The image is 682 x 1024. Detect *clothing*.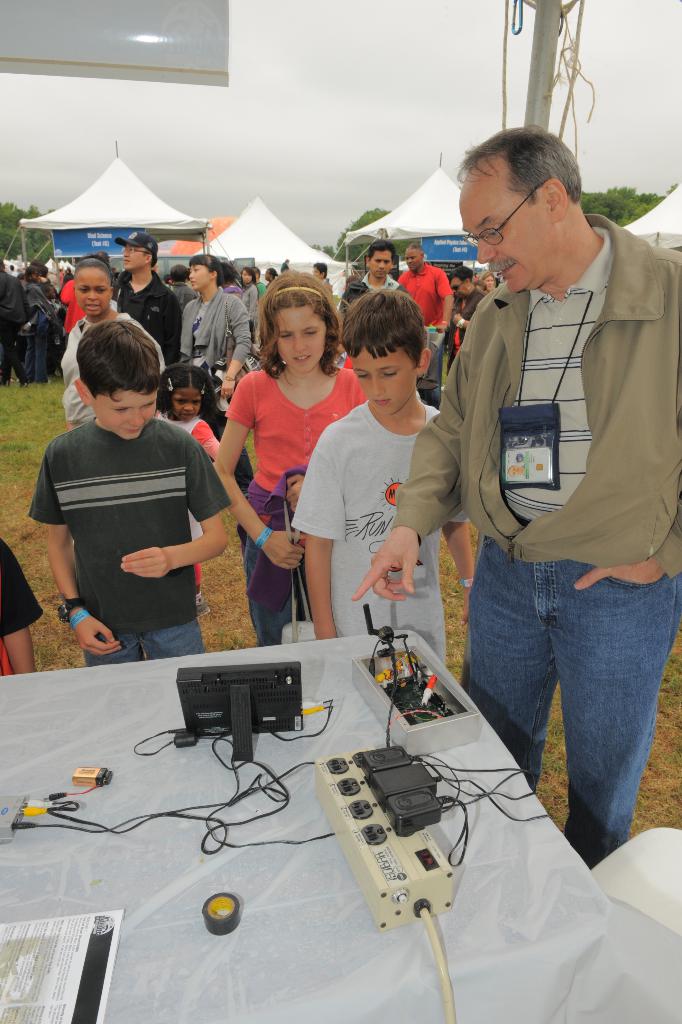
Detection: 401:199:681:841.
